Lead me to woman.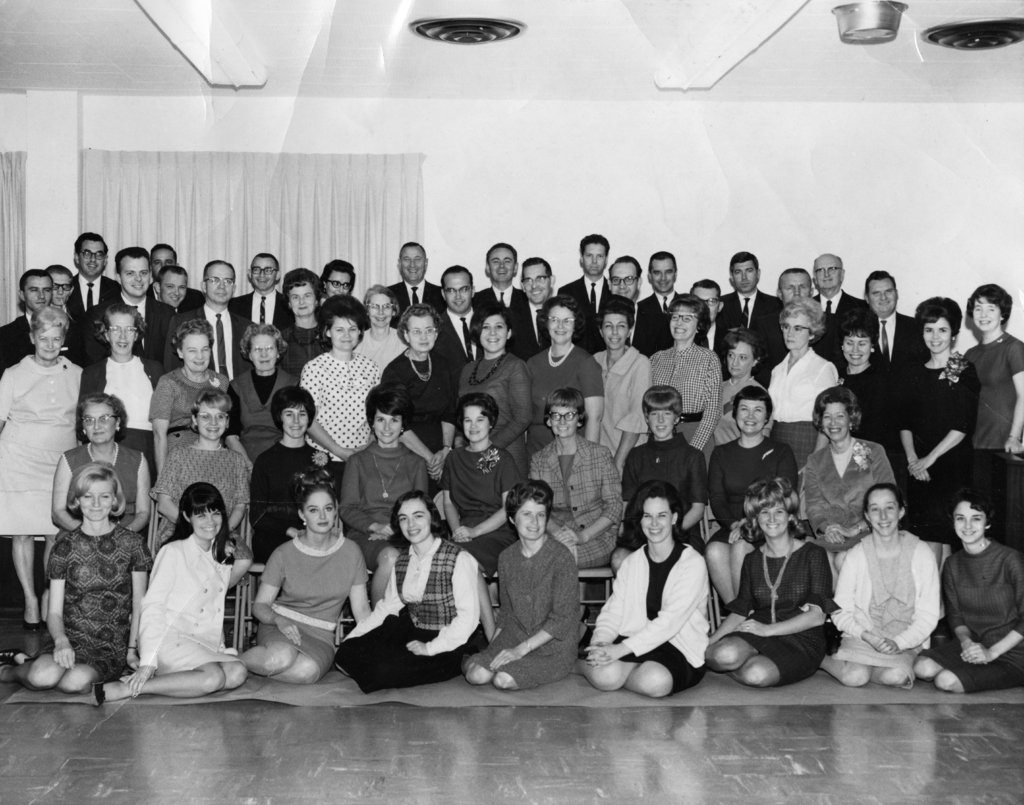
Lead to <box>147,387,255,552</box>.
